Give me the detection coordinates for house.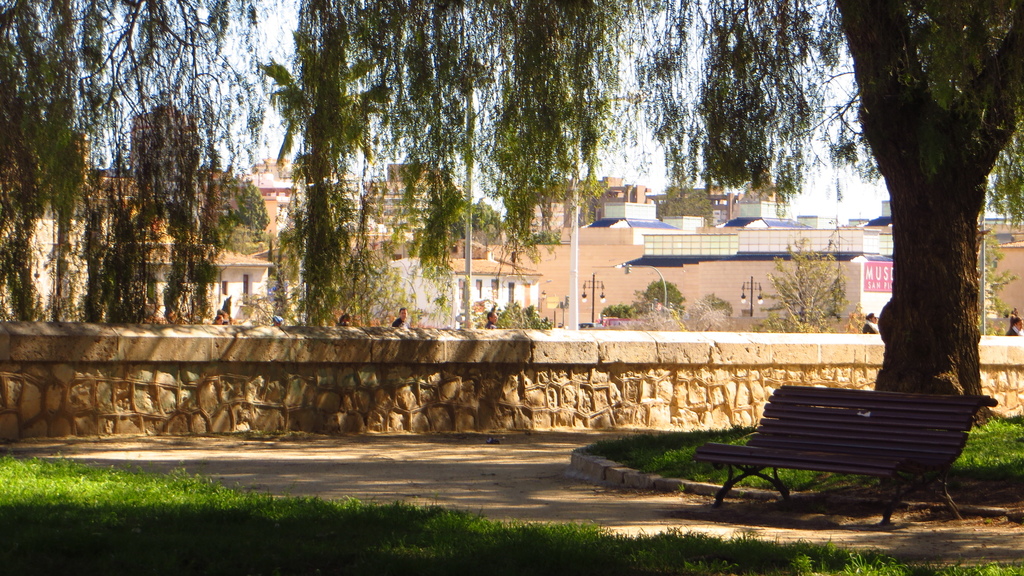
box=[376, 245, 547, 328].
